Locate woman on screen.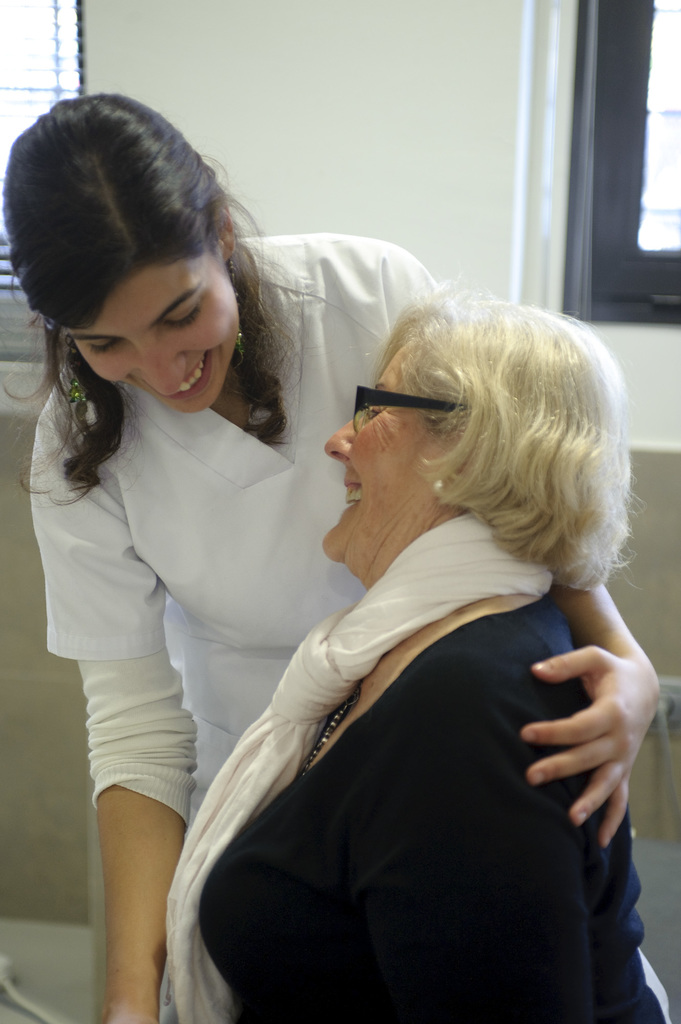
On screen at rect(0, 83, 664, 1023).
